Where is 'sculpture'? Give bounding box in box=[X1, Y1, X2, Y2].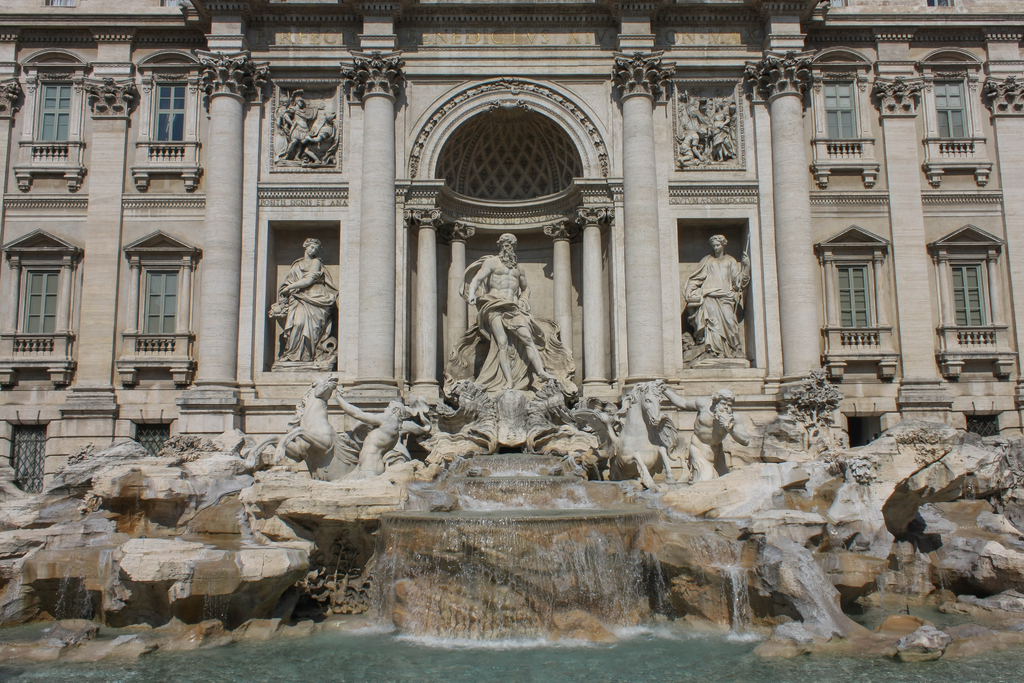
box=[460, 233, 563, 420].
